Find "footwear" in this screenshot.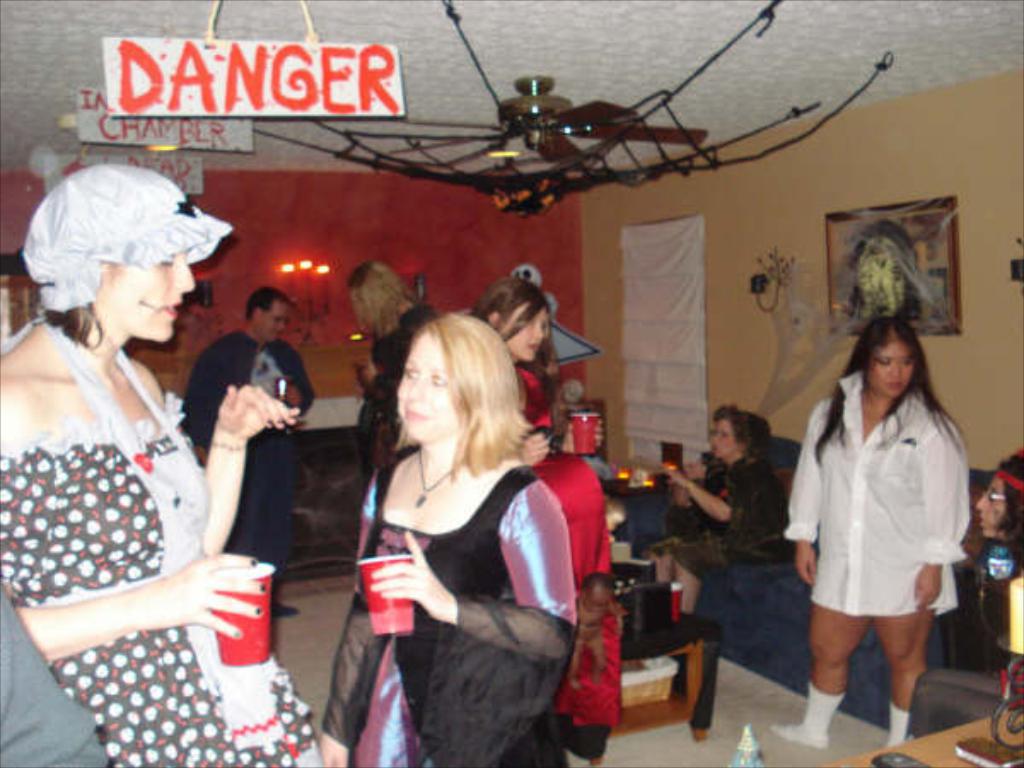
The bounding box for "footwear" is pyautogui.locateOnScreen(768, 684, 841, 744).
